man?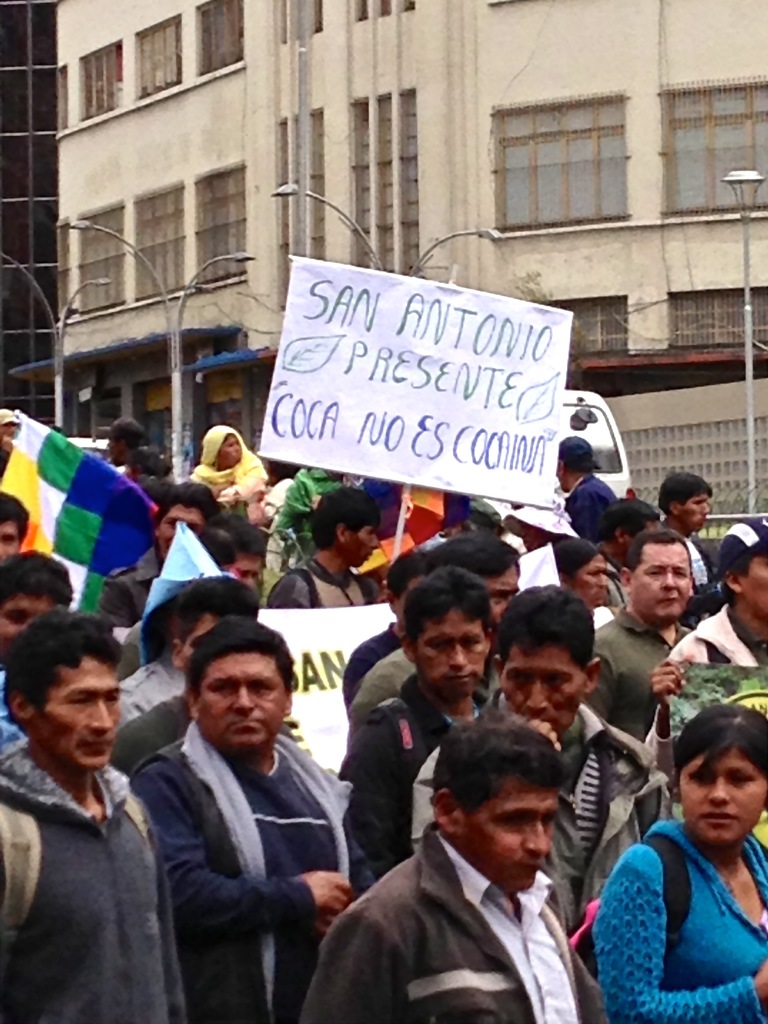
(413,583,671,979)
